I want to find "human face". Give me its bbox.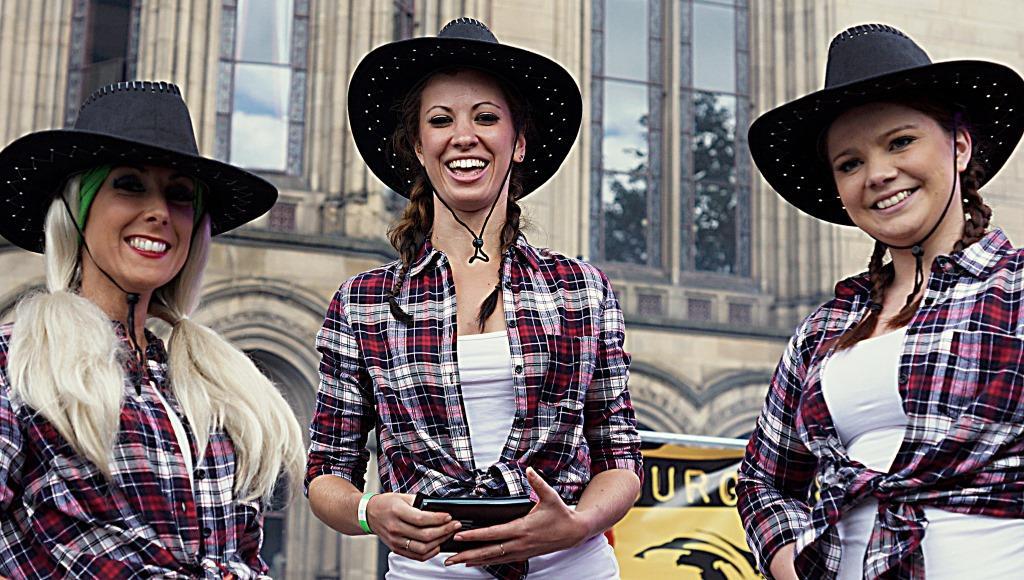
417 71 515 202.
